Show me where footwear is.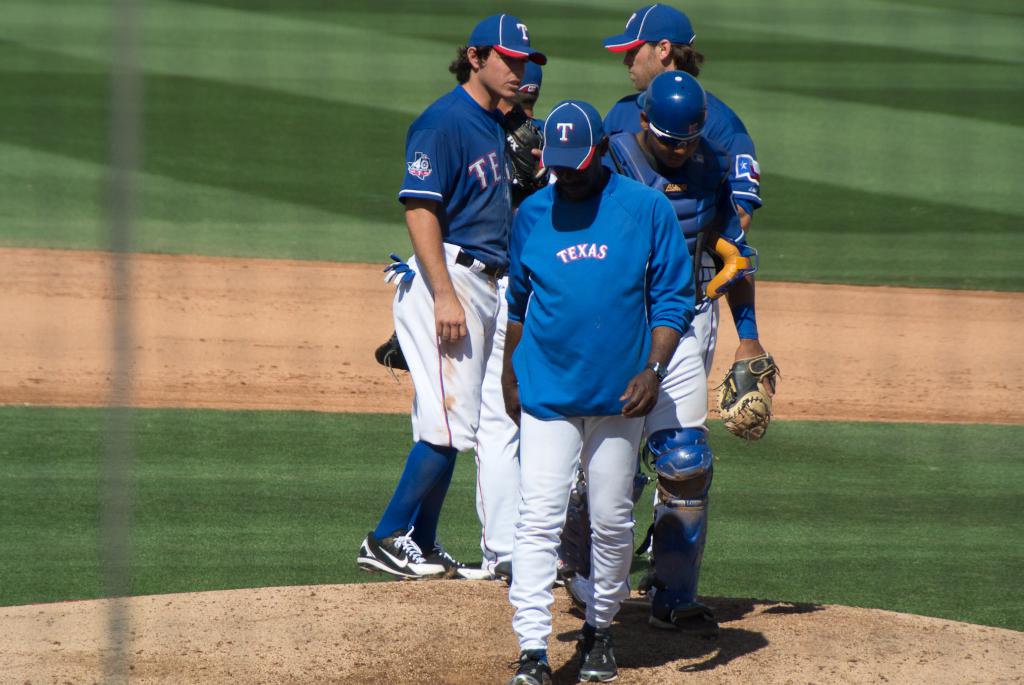
footwear is at [648, 598, 725, 638].
